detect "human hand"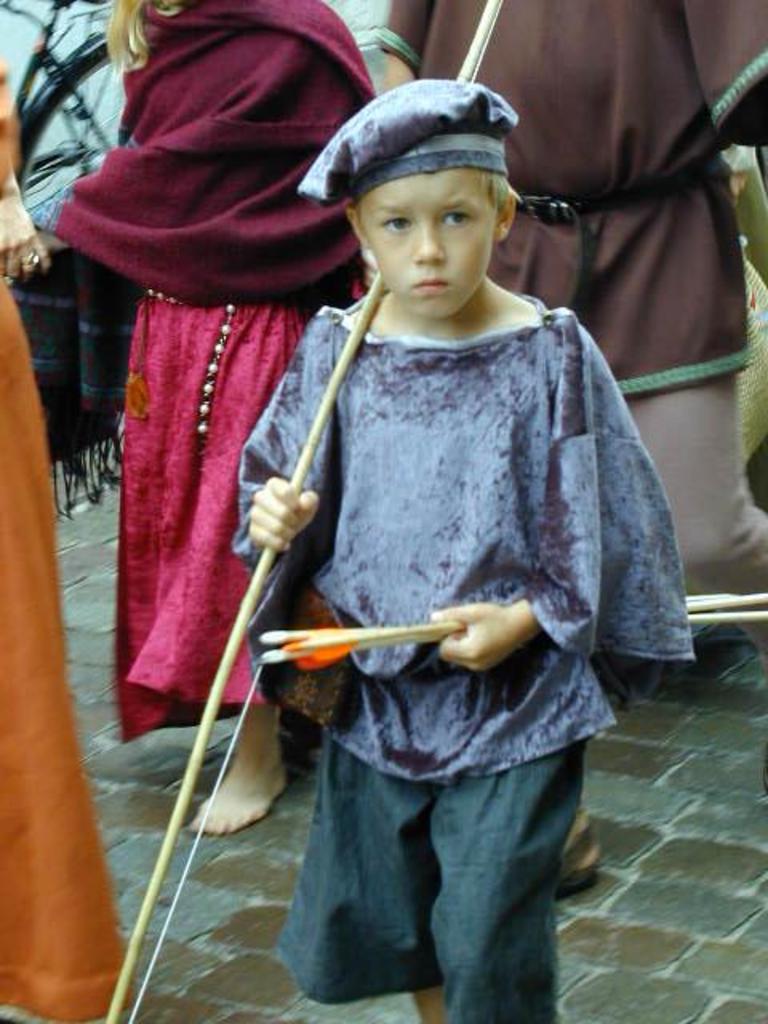
bbox=(0, 195, 54, 283)
